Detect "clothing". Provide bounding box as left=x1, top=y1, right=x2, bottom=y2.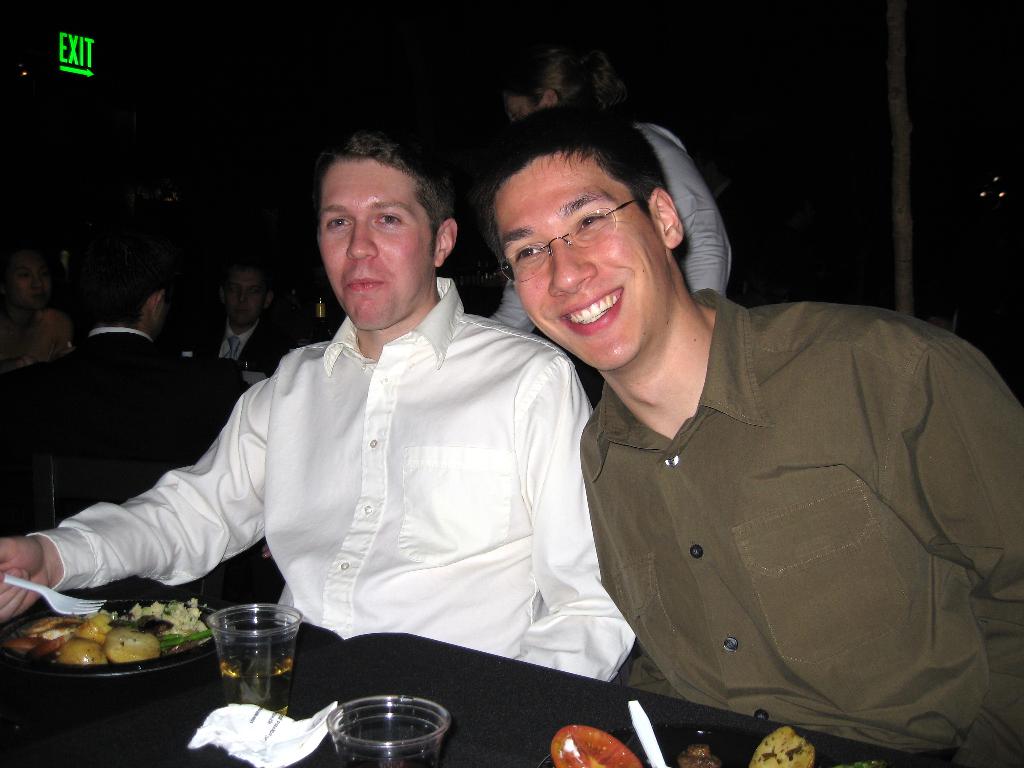
left=0, top=314, right=241, bottom=525.
